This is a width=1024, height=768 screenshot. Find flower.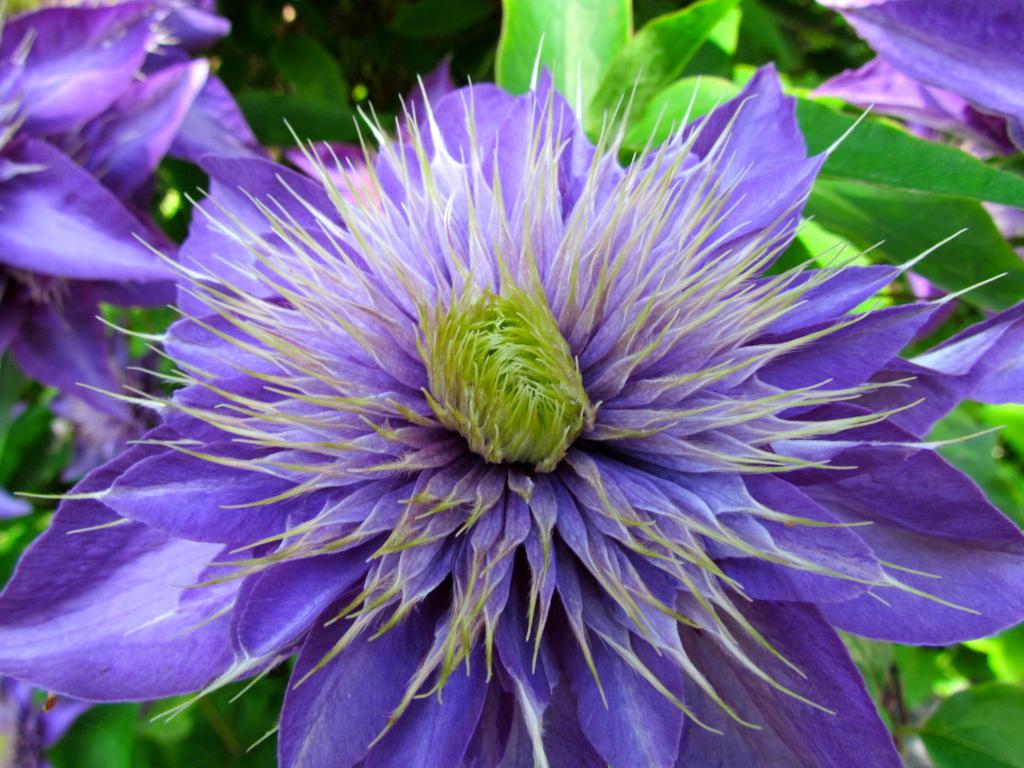
Bounding box: left=789, top=0, right=1023, bottom=342.
